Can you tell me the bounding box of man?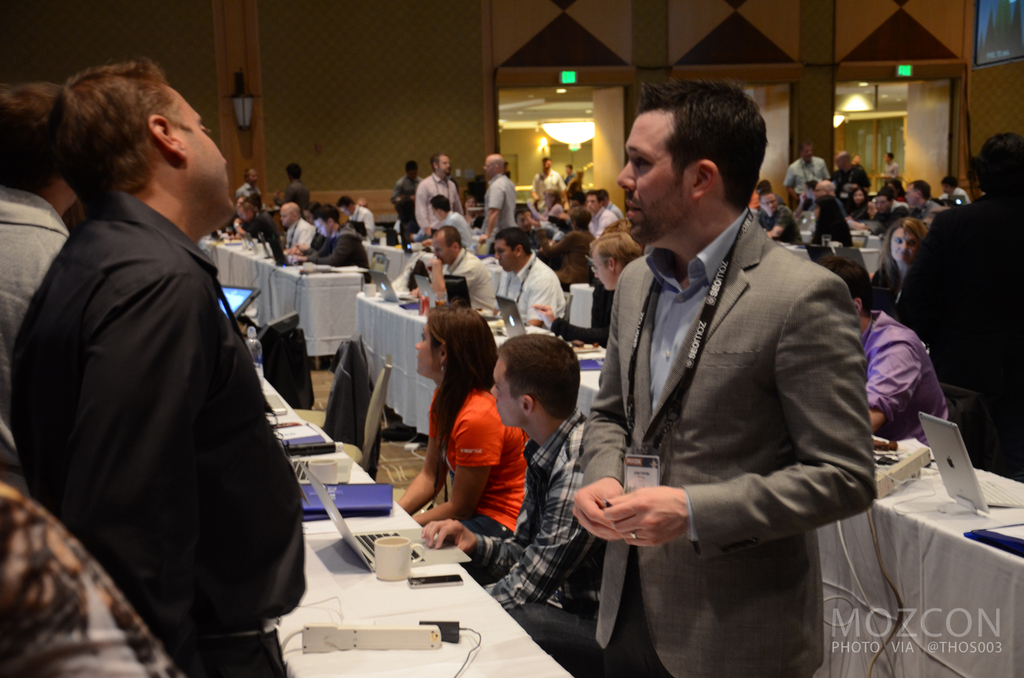
(x1=908, y1=178, x2=941, y2=214).
